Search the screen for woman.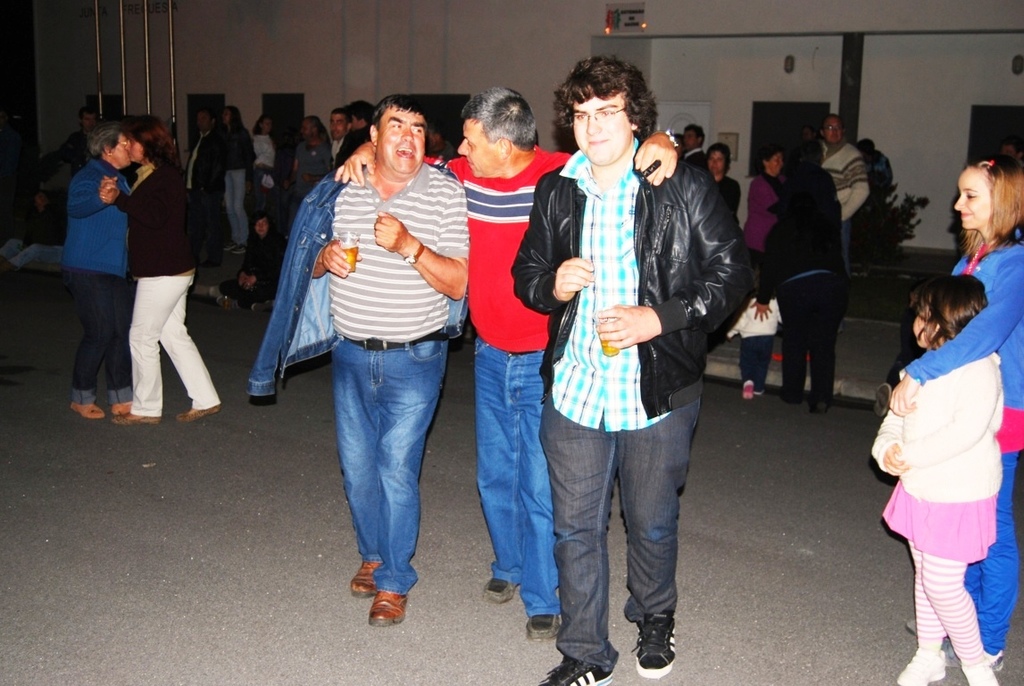
Found at (887, 152, 1023, 670).
